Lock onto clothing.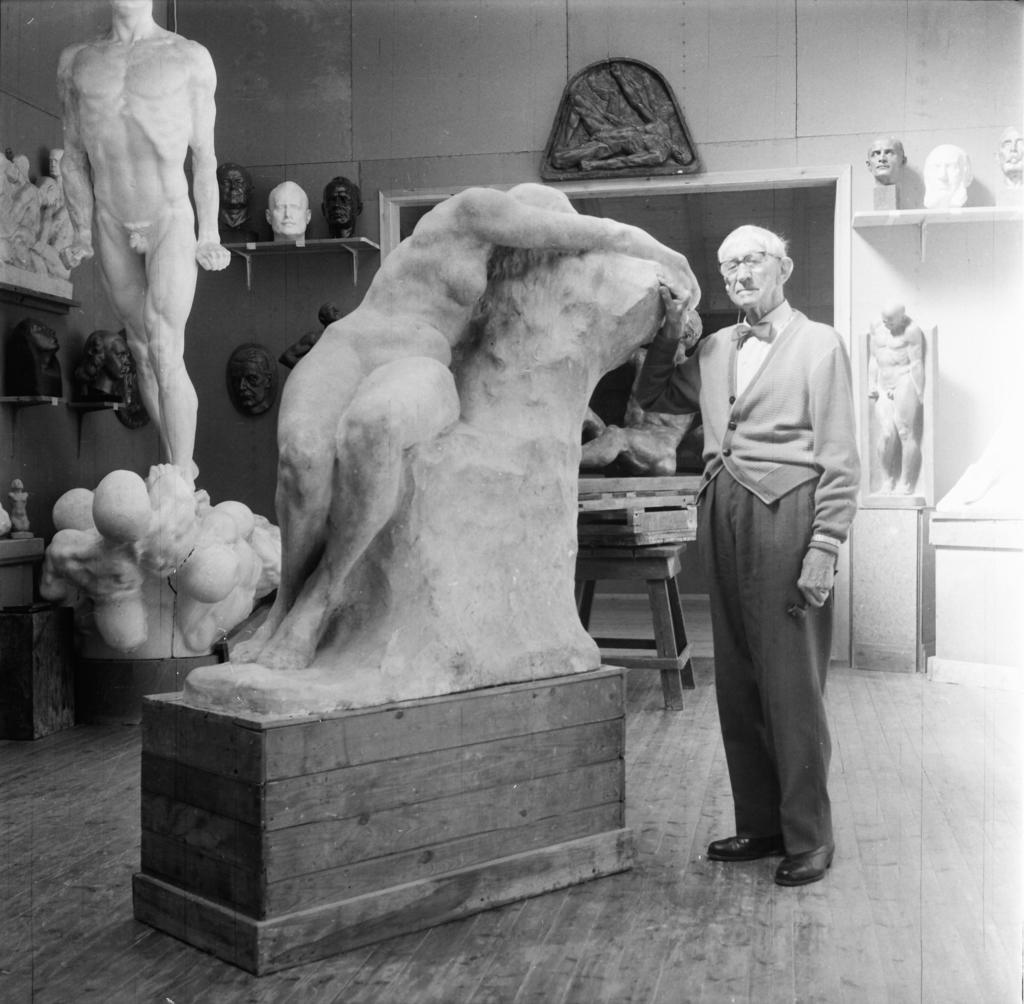
Locked: 680, 227, 875, 846.
